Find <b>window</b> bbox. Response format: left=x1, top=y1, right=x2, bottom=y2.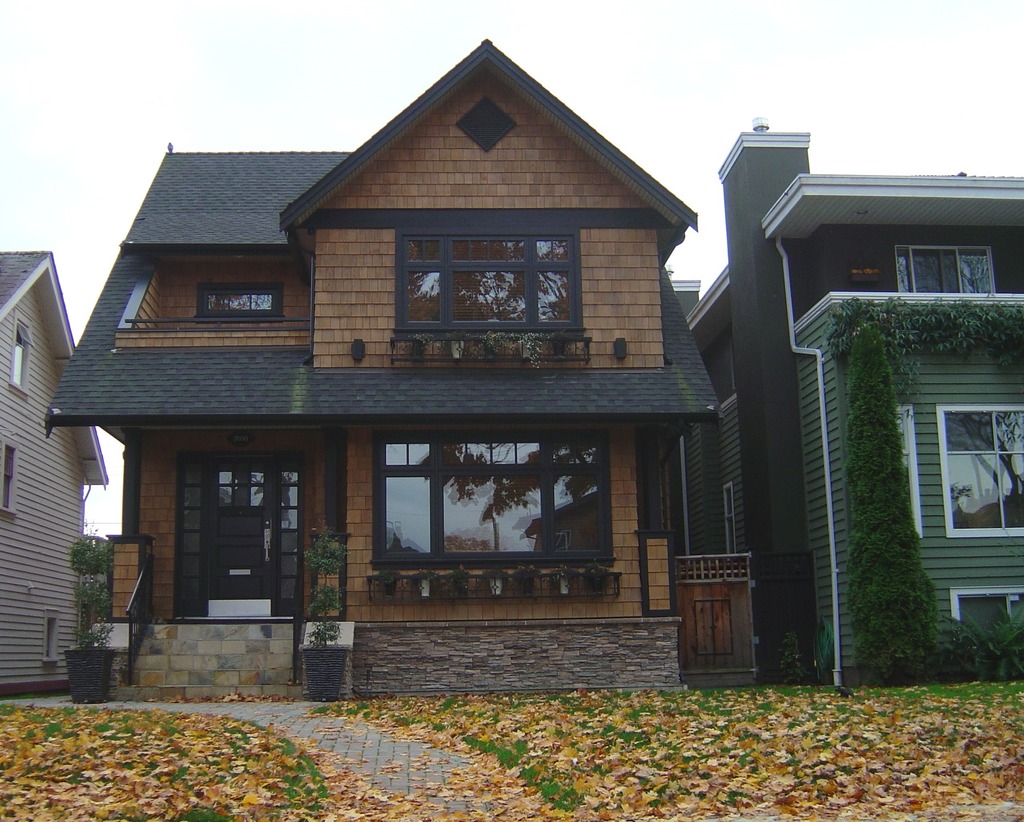
left=191, top=277, right=291, bottom=326.
